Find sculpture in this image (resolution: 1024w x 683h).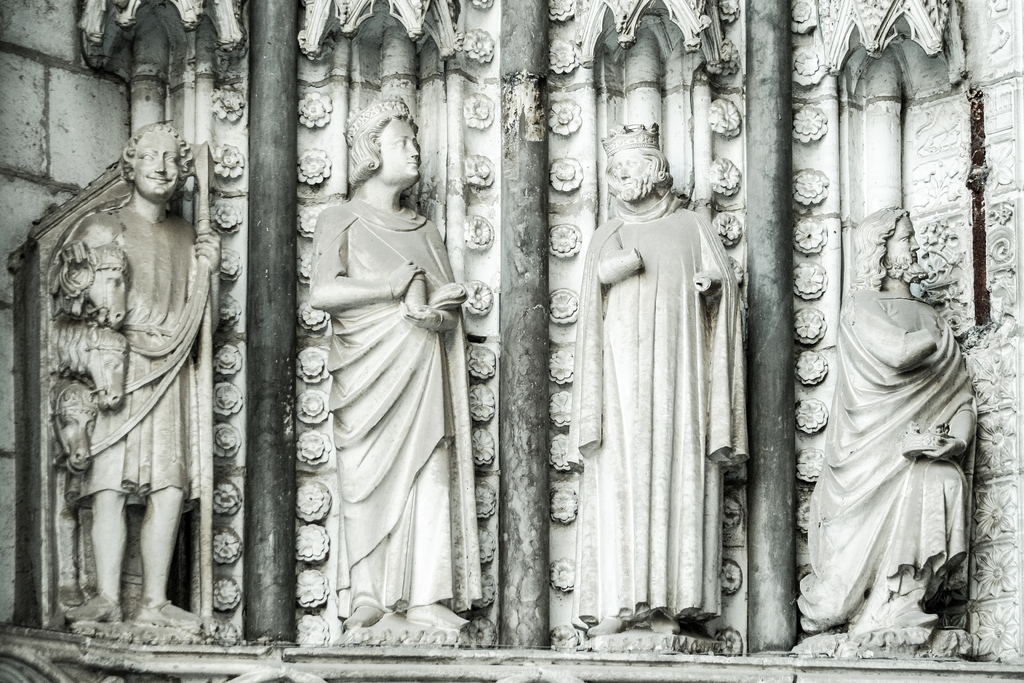
294, 431, 329, 476.
